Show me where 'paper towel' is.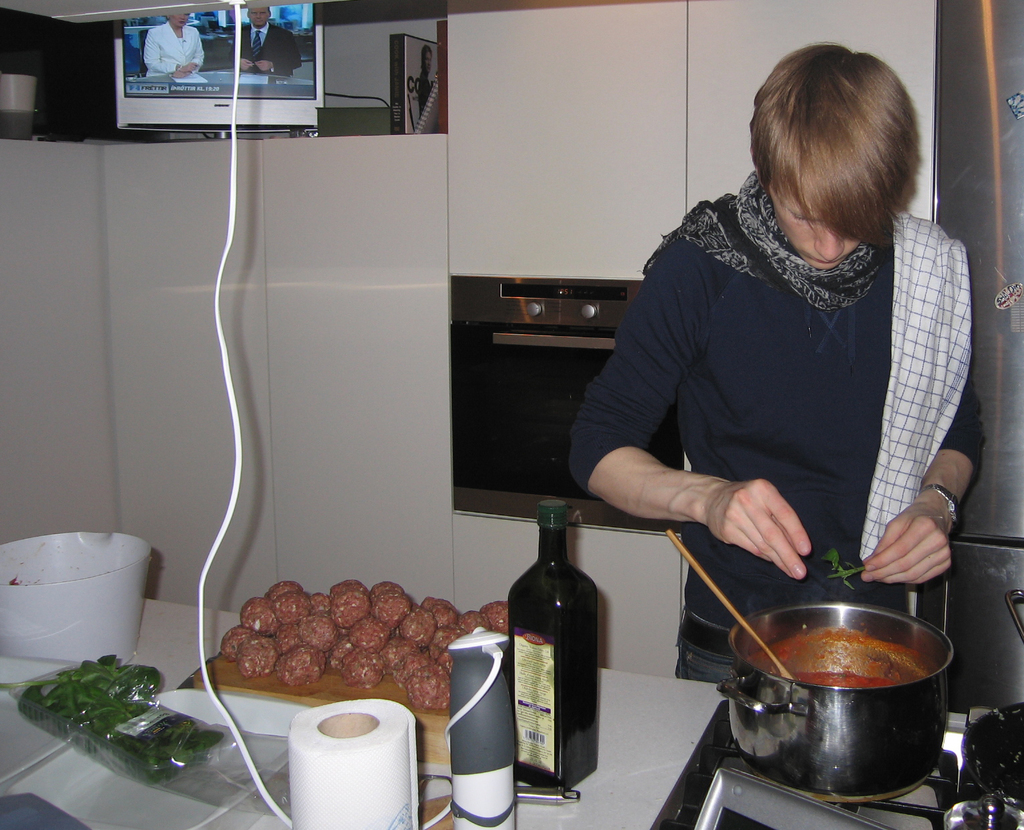
'paper towel' is at (left=273, top=690, right=412, bottom=826).
